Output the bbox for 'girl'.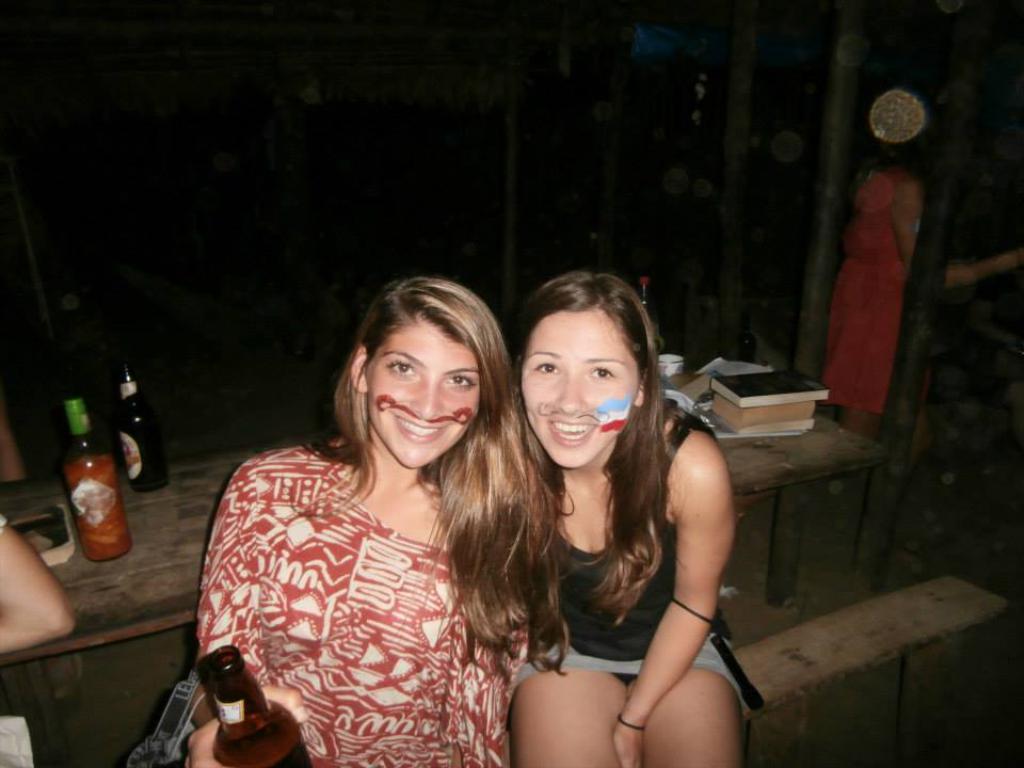
bbox=[196, 274, 567, 767].
